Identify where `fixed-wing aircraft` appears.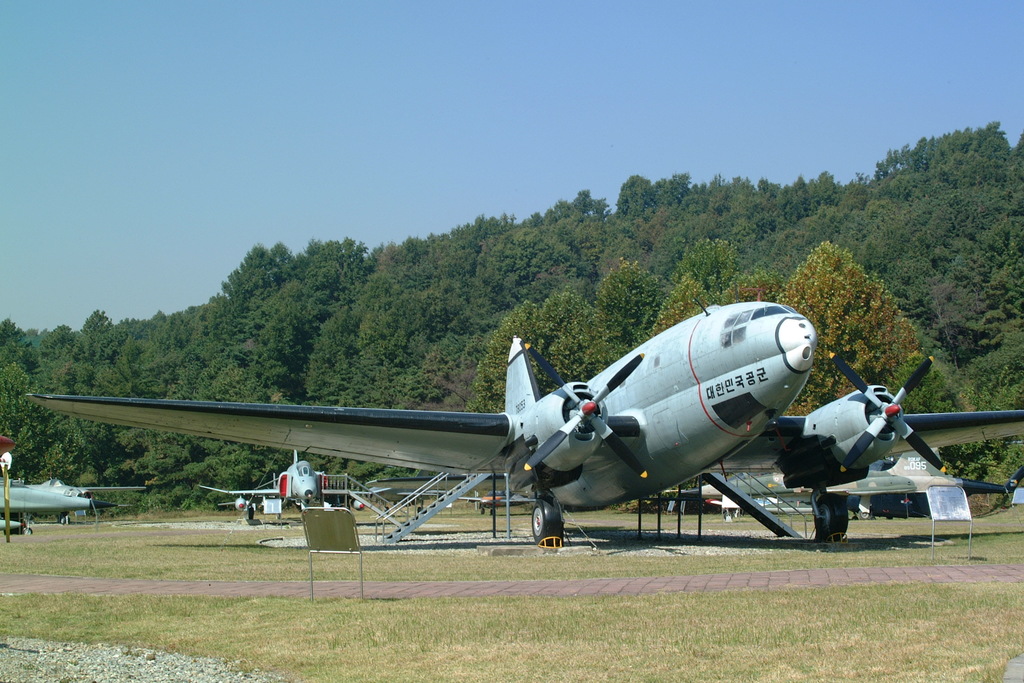
Appears at [x1=24, y1=302, x2=1023, y2=548].
